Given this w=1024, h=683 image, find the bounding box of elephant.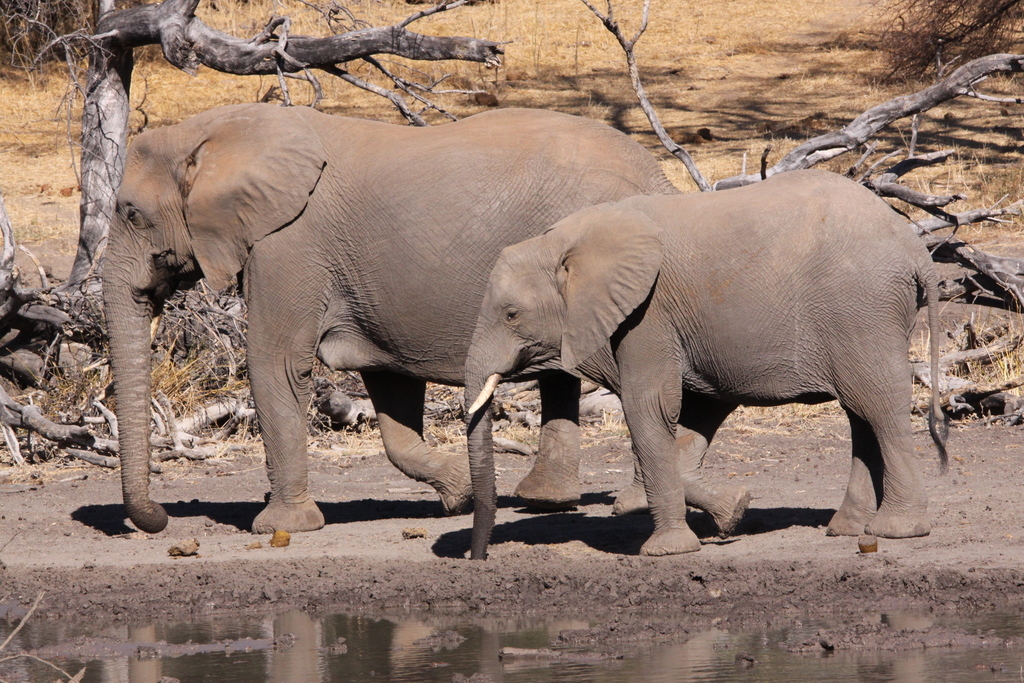
(left=459, top=166, right=949, bottom=558).
